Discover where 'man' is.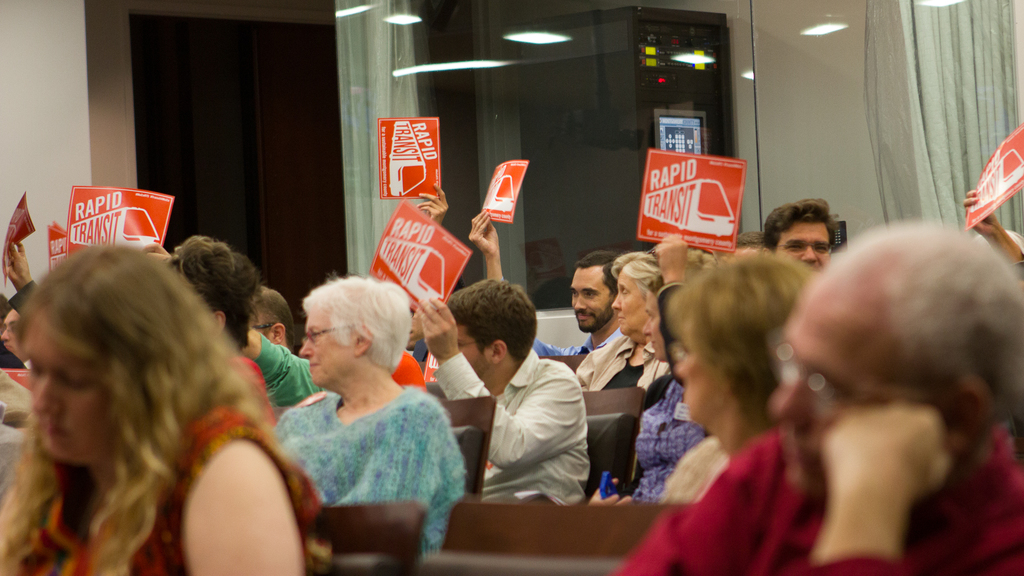
Discovered at 760, 196, 837, 271.
